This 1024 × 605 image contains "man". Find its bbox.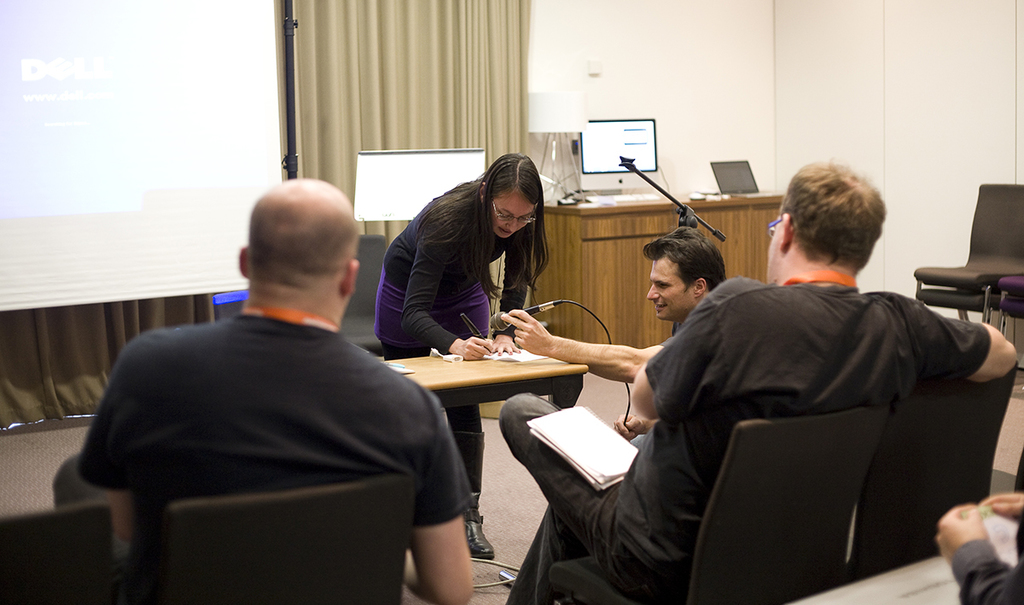
(936,494,1023,604).
